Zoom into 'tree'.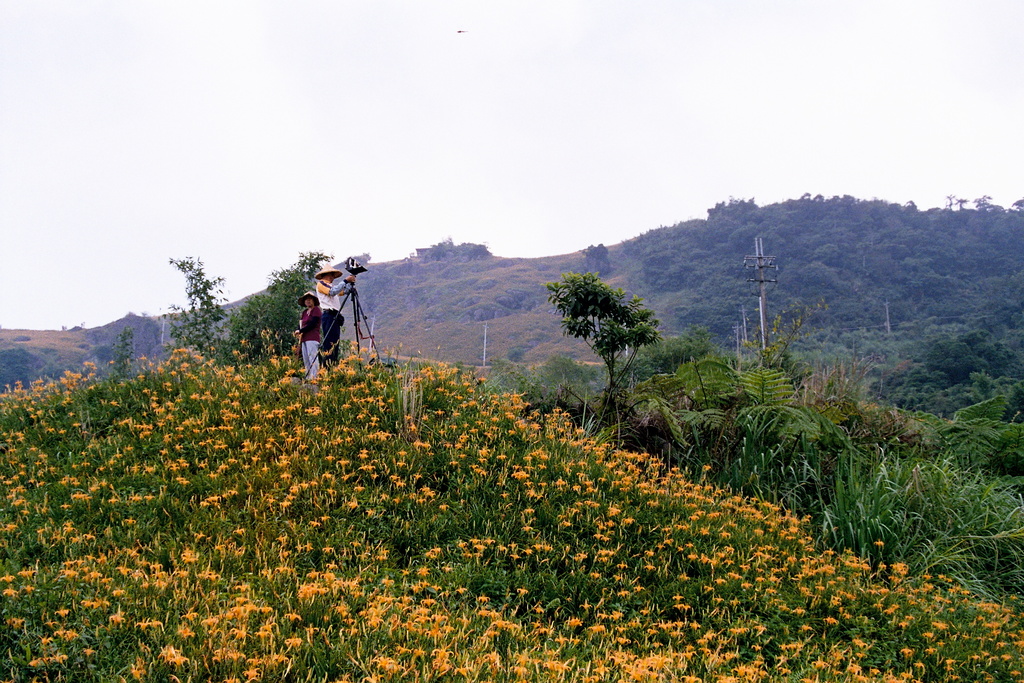
Zoom target: box=[241, 247, 339, 364].
